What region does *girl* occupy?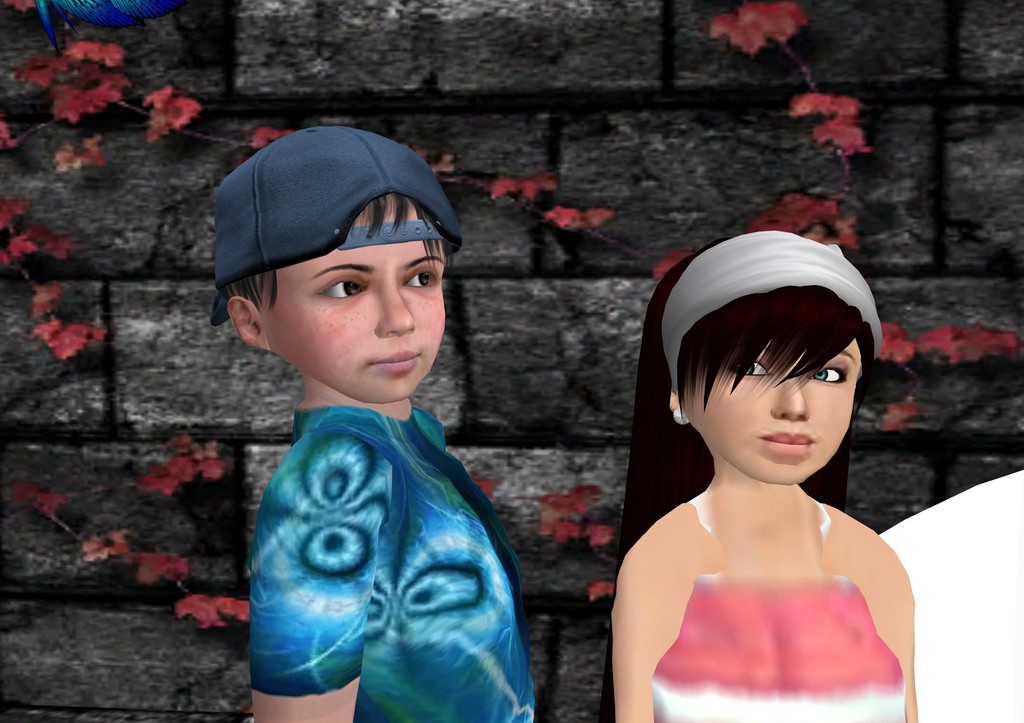
[x1=616, y1=233, x2=919, y2=722].
